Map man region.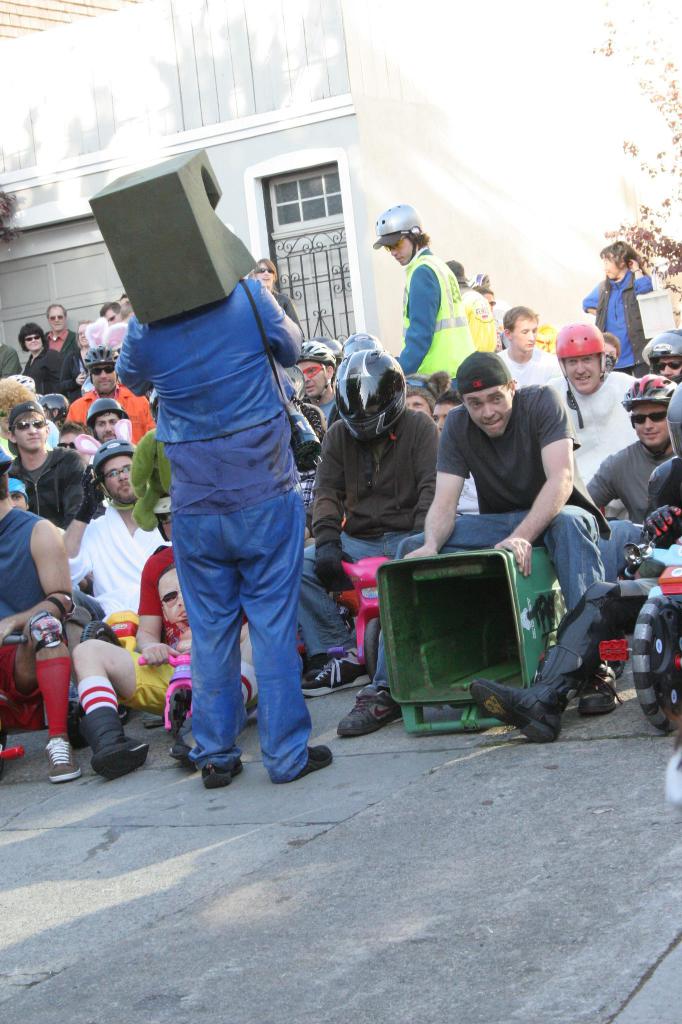
Mapped to {"x1": 0, "y1": 343, "x2": 22, "y2": 376}.
